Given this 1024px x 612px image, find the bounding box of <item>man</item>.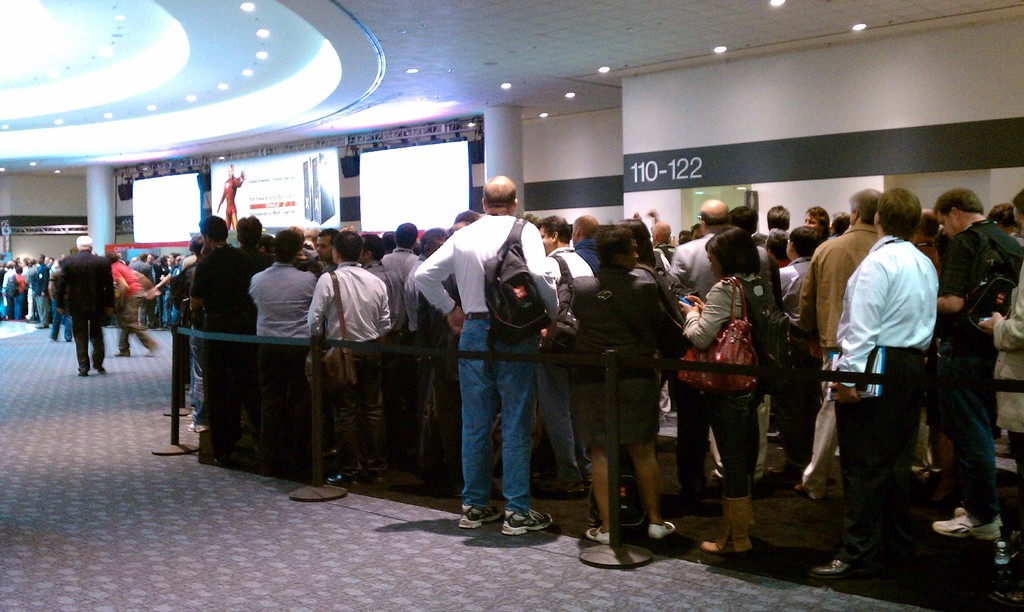
182:219:259:465.
